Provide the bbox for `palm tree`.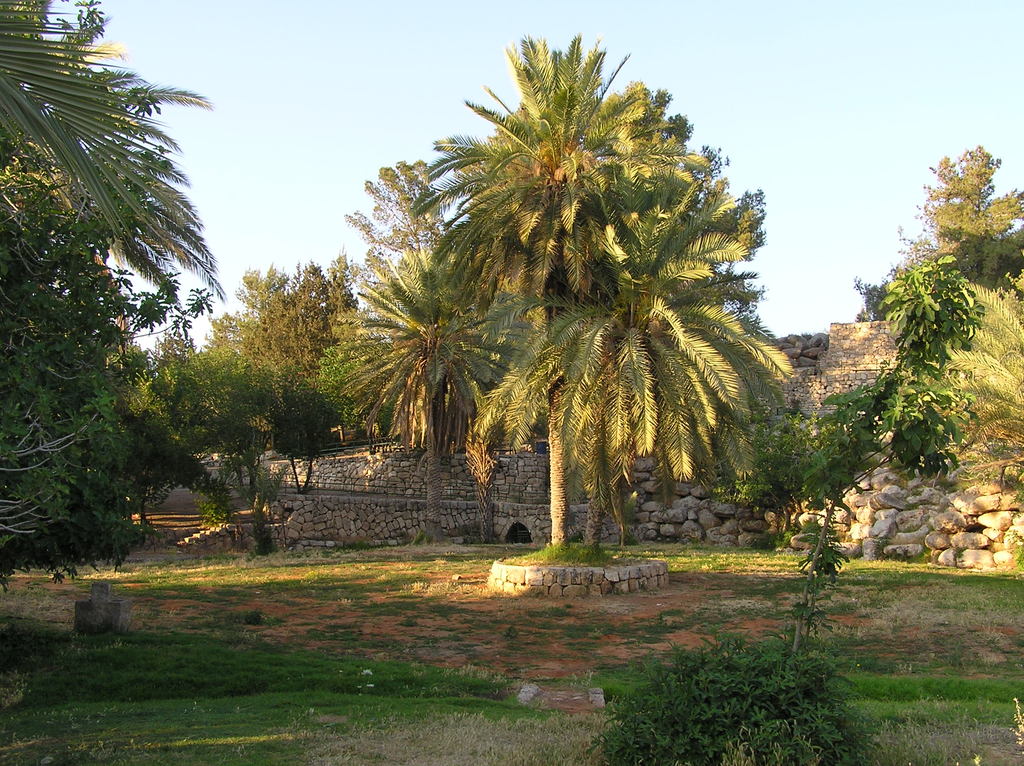
(left=412, top=25, right=707, bottom=543).
